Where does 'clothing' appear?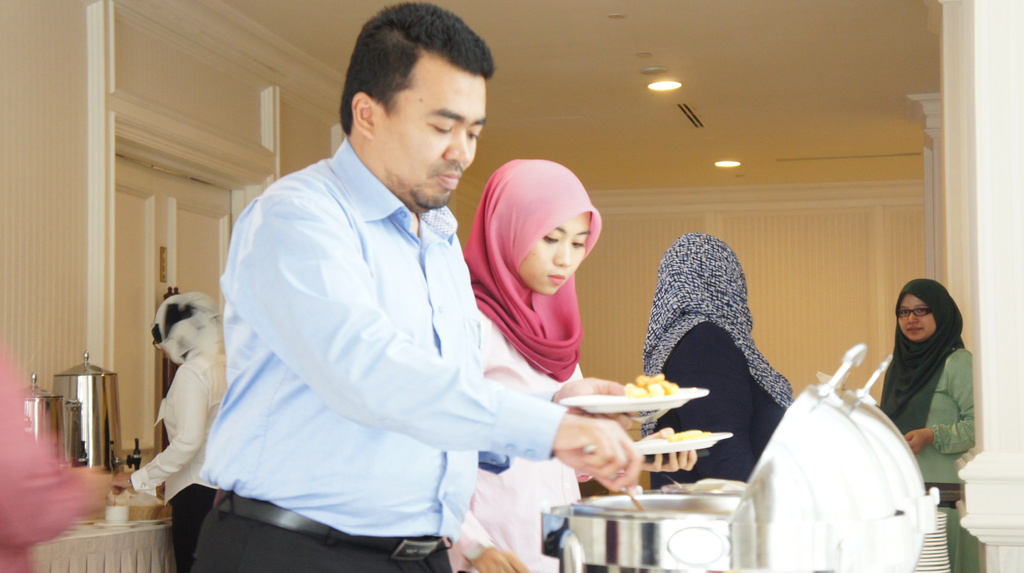
Appears at region(0, 352, 93, 572).
